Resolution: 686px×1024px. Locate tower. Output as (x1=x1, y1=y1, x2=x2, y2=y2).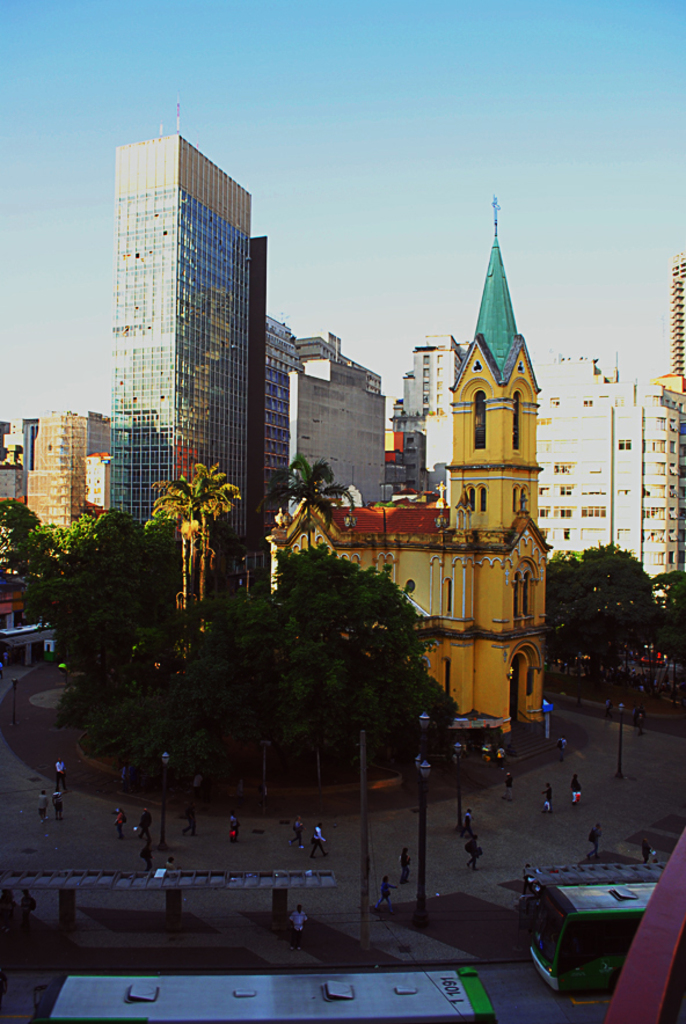
(x1=109, y1=103, x2=269, y2=531).
